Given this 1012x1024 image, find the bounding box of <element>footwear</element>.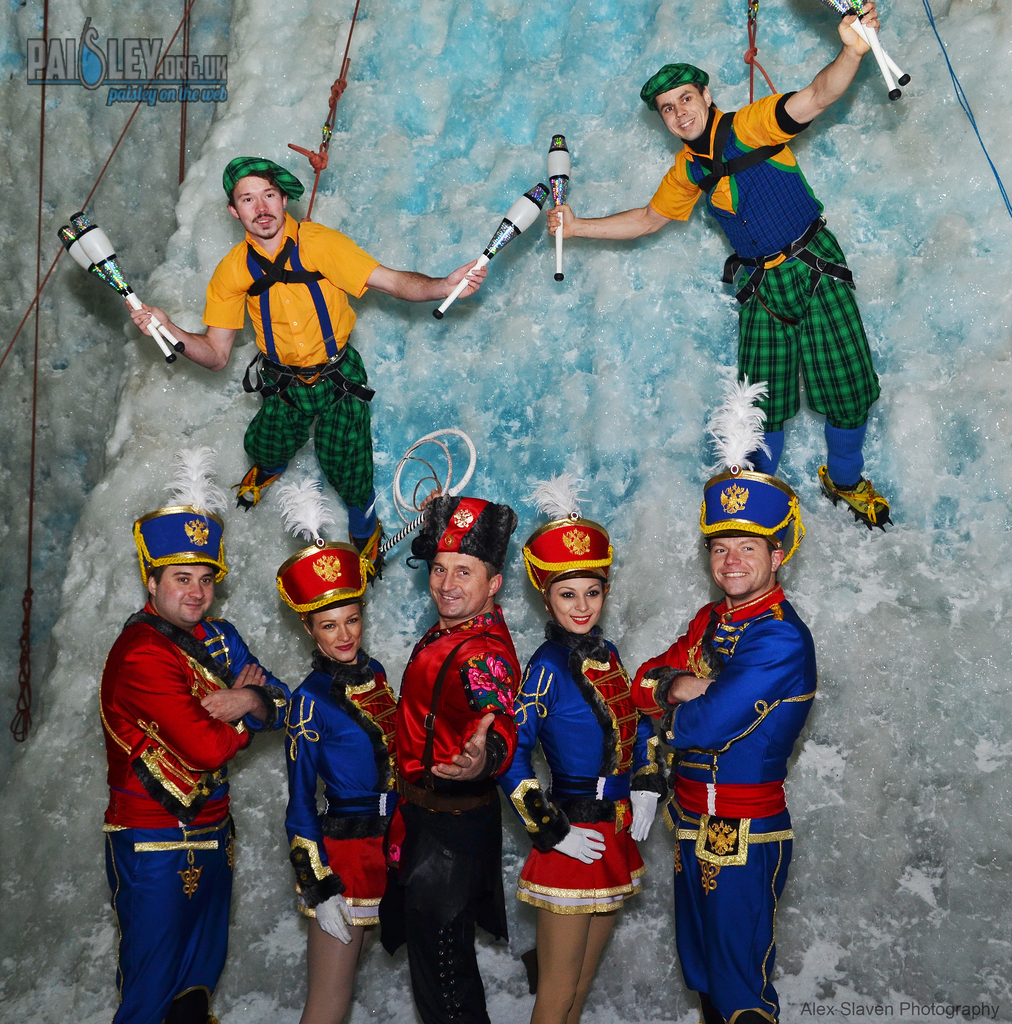
<bbox>342, 519, 380, 577</bbox>.
